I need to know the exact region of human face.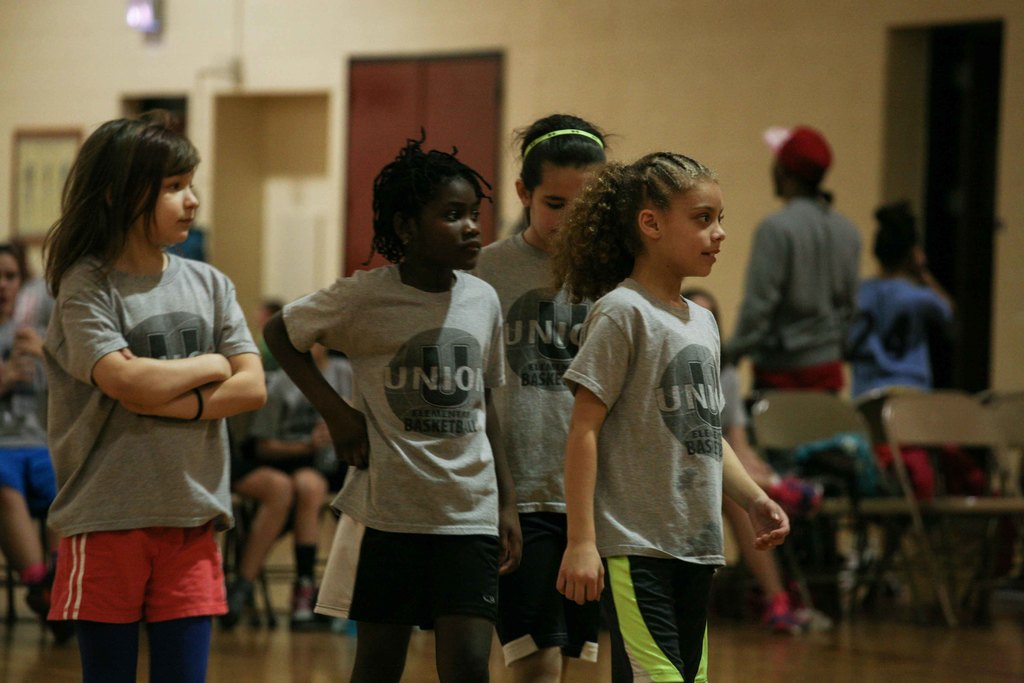
Region: (x1=660, y1=180, x2=726, y2=276).
